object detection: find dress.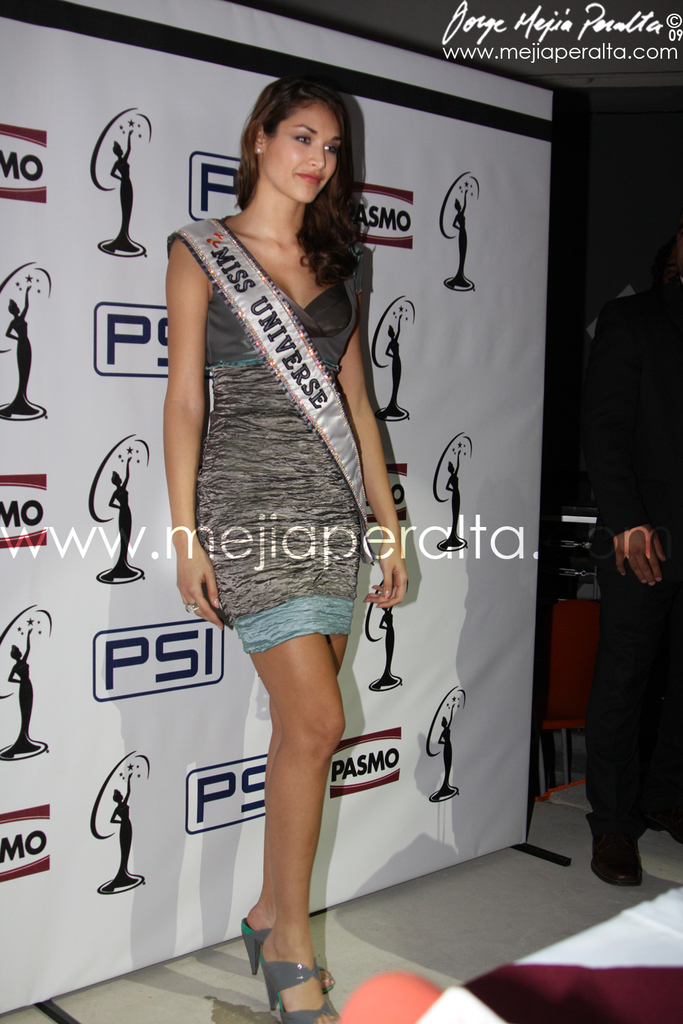
pyautogui.locateOnScreen(195, 285, 359, 657).
